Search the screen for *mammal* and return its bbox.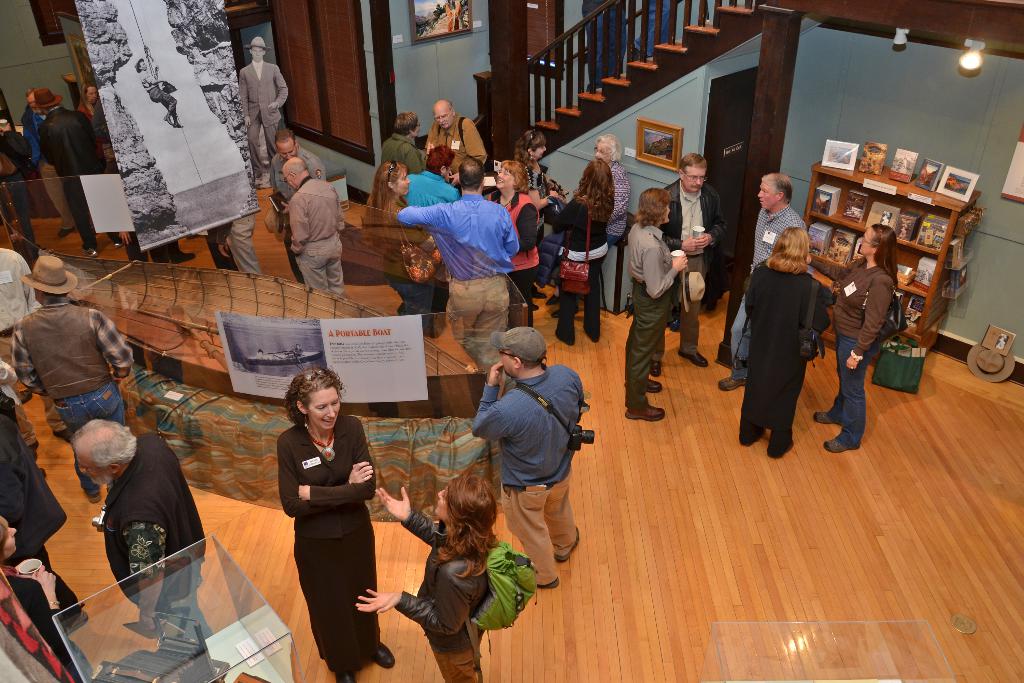
Found: x1=378 y1=110 x2=426 y2=172.
